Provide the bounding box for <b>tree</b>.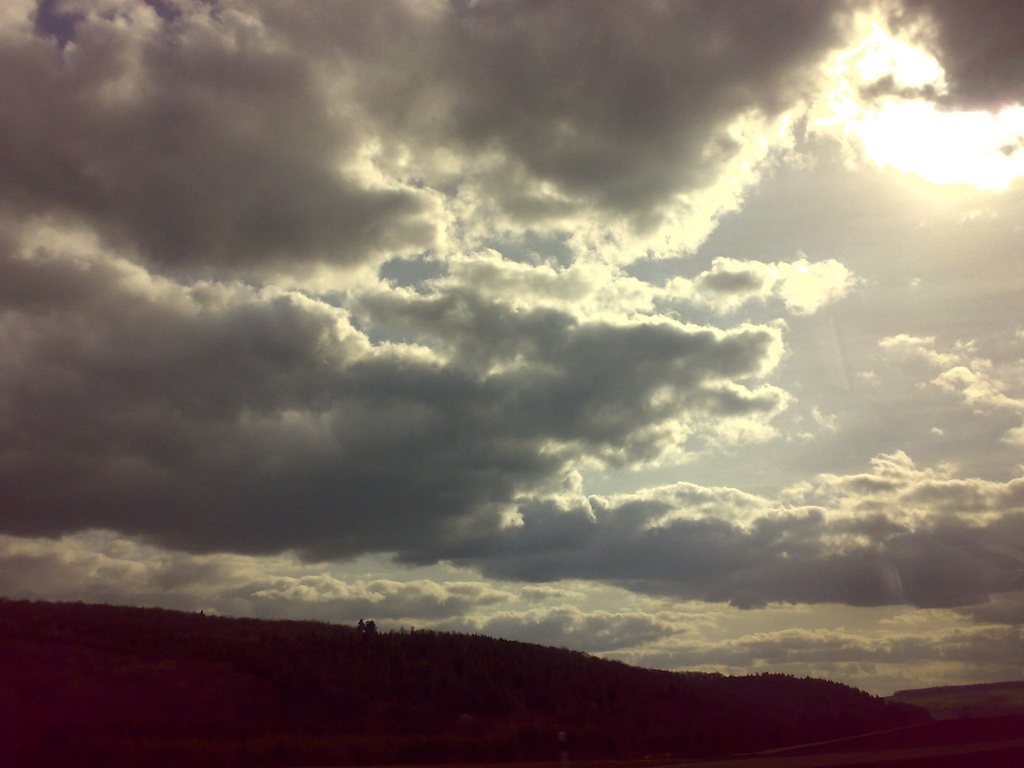
box=[353, 619, 381, 632].
